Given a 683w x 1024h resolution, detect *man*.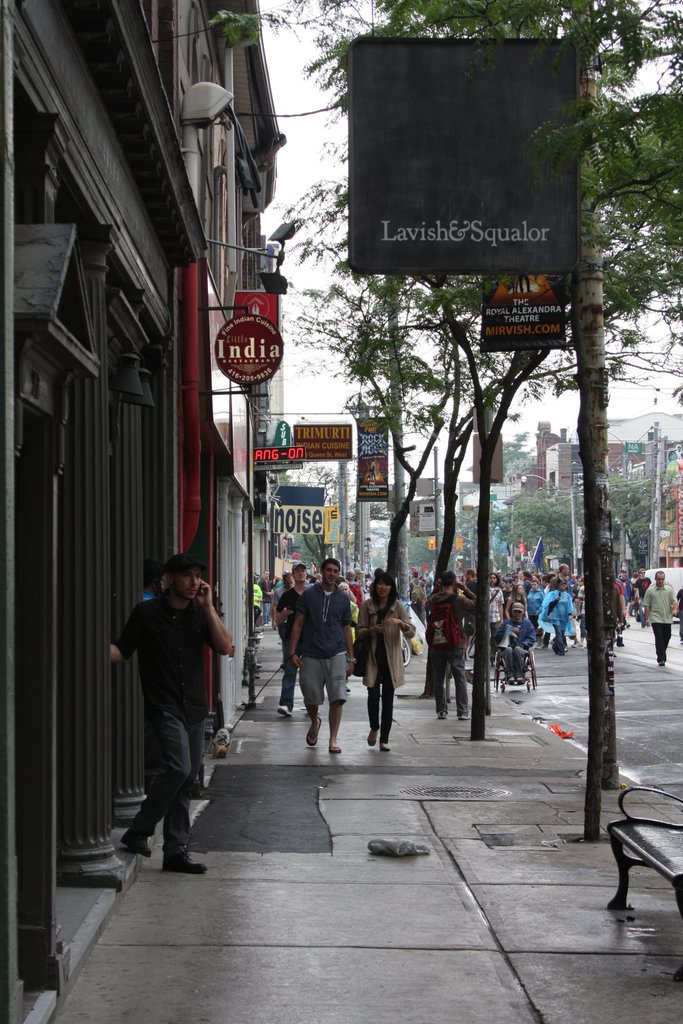
288,556,358,749.
